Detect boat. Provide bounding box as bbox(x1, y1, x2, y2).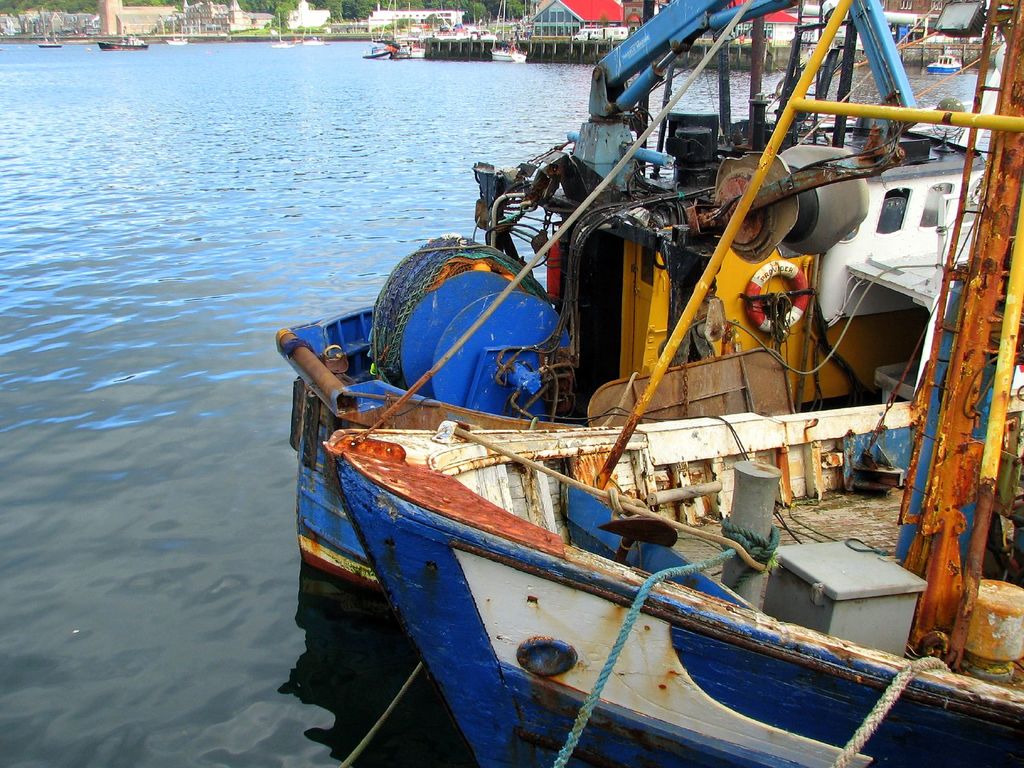
bbox(376, 3, 426, 61).
